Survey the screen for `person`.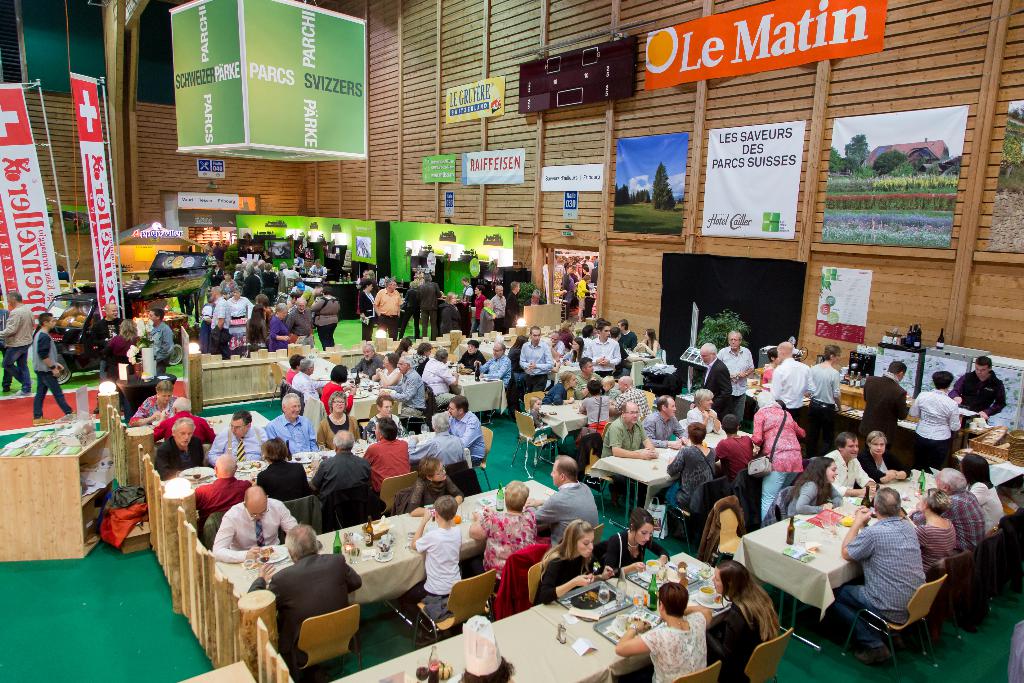
Survey found: Rect(717, 329, 753, 422).
